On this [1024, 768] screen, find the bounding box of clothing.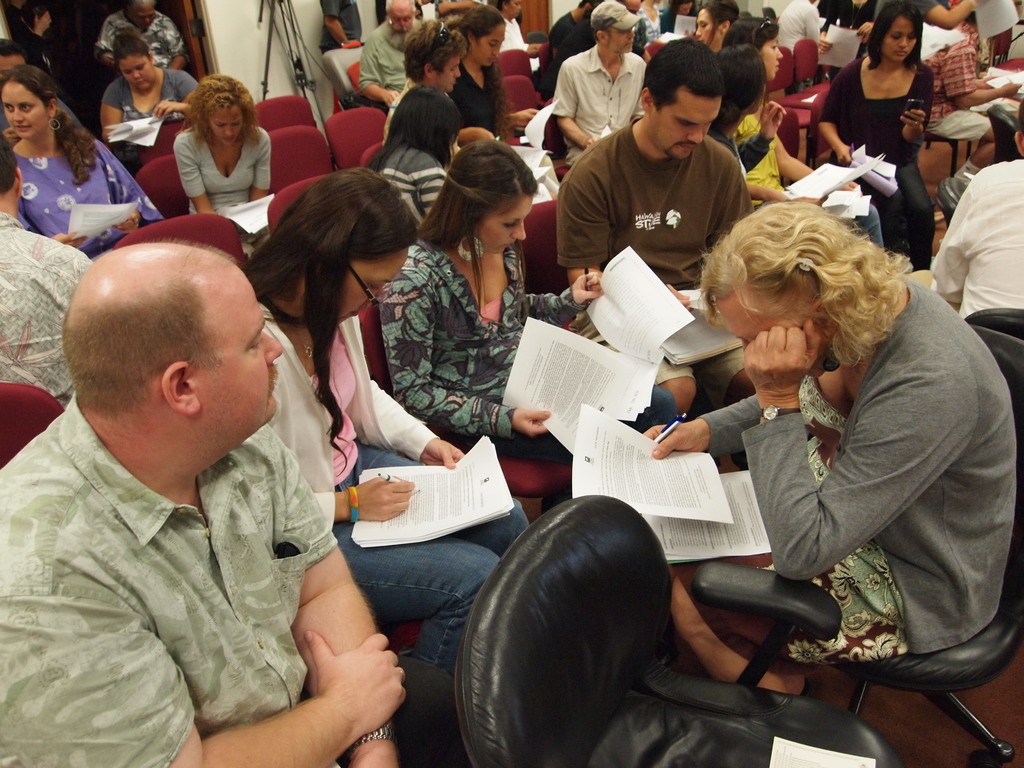
Bounding box: <box>820,0,875,65</box>.
